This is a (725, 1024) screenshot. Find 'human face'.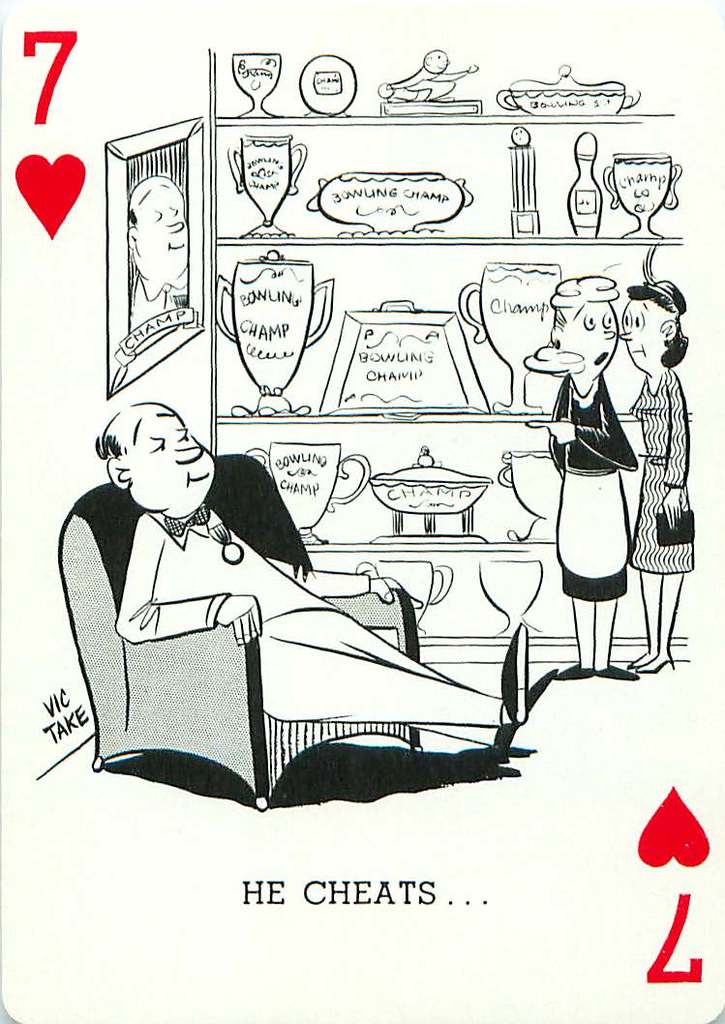
Bounding box: [559,299,614,379].
